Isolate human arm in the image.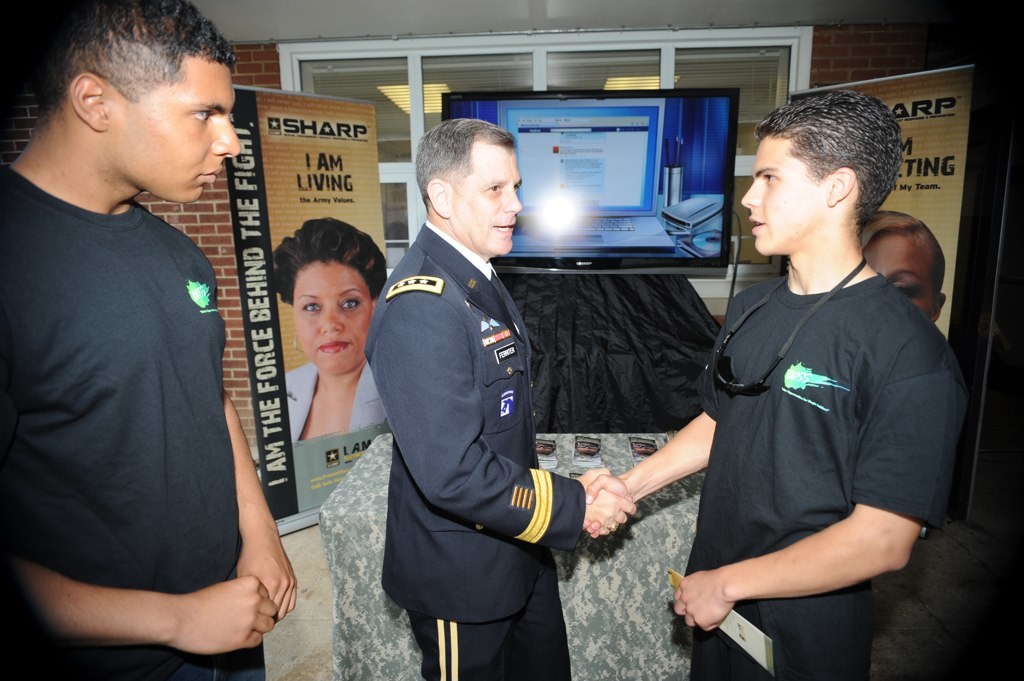
Isolated region: (left=0, top=546, right=283, bottom=667).
